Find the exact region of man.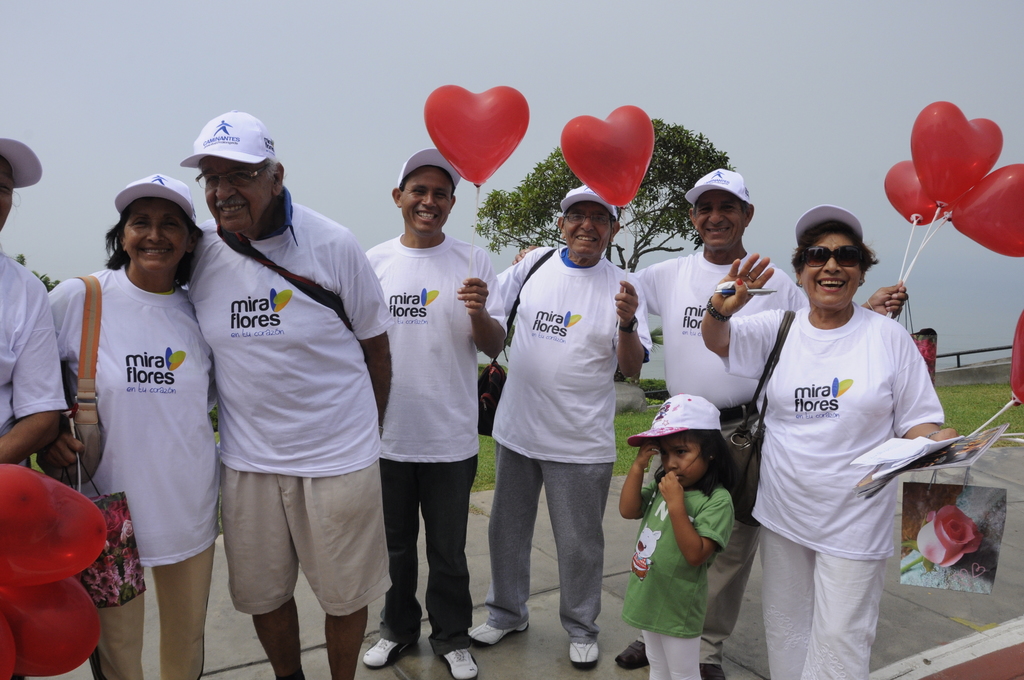
Exact region: [left=466, top=186, right=651, bottom=674].
